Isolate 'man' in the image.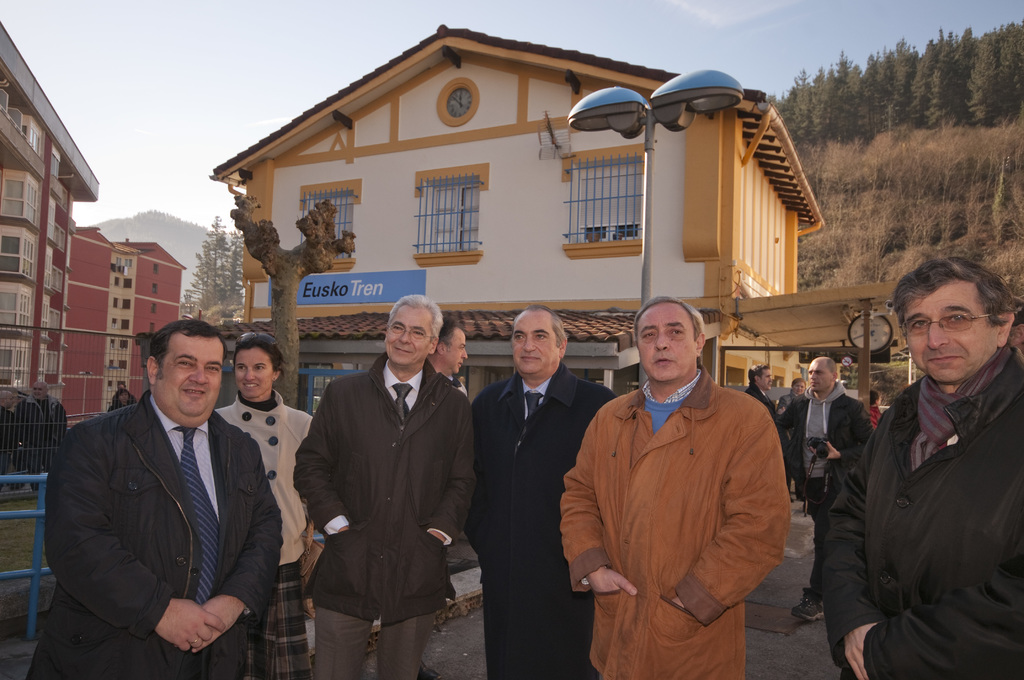
Isolated region: x1=771, y1=358, x2=879, y2=615.
